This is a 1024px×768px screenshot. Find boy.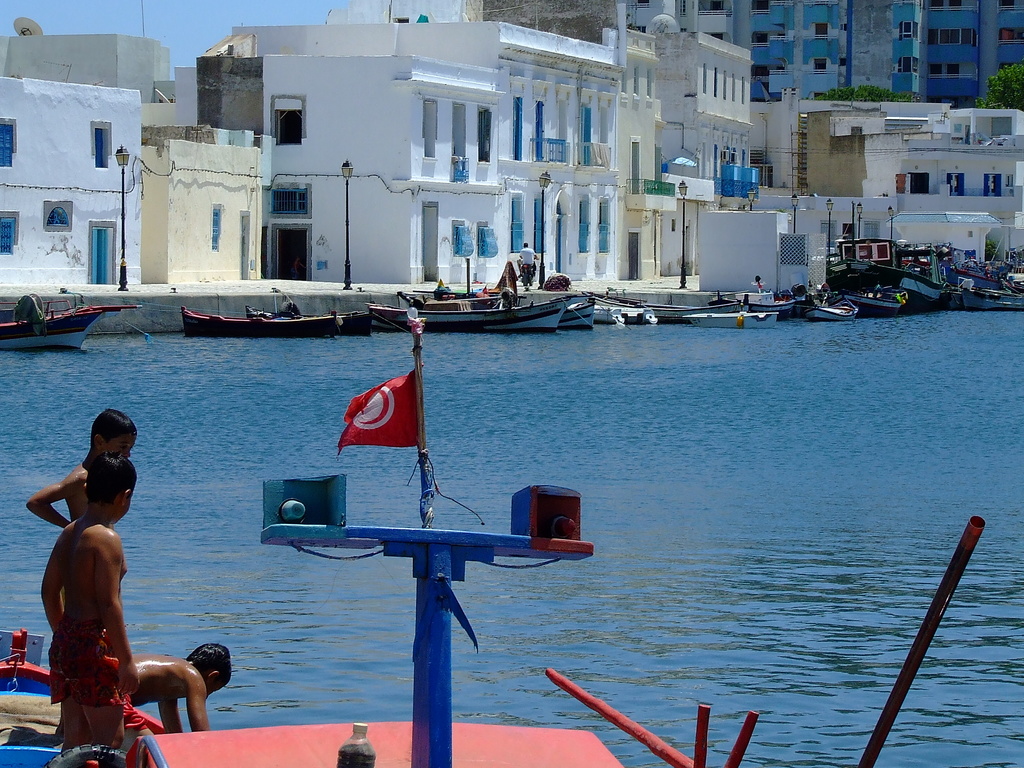
Bounding box: {"x1": 129, "y1": 646, "x2": 232, "y2": 734}.
